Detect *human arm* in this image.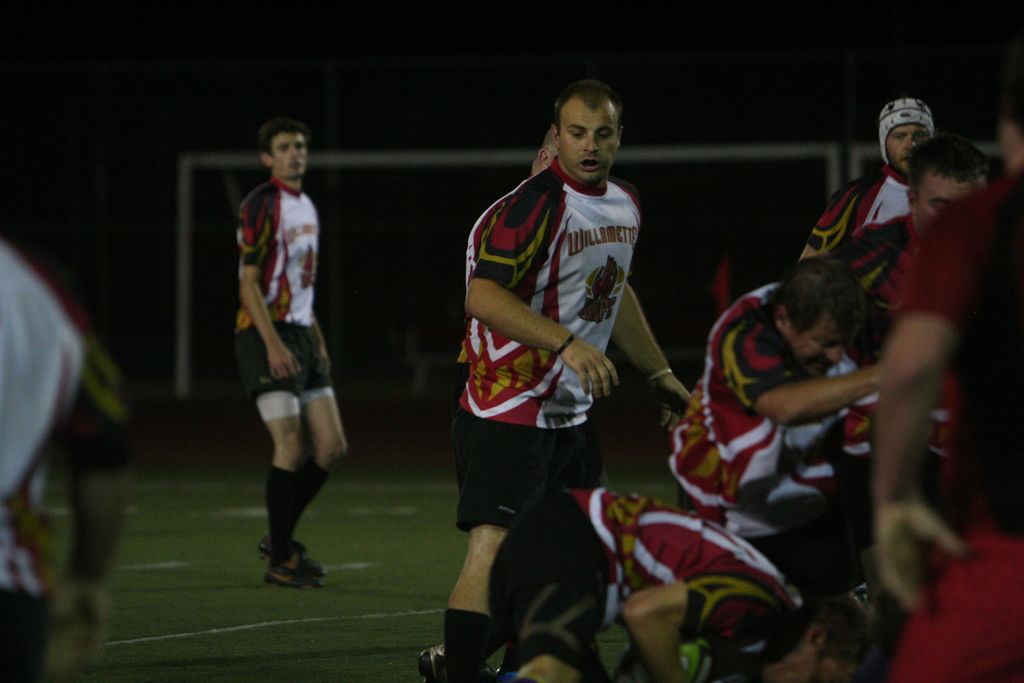
Detection: (794,177,863,260).
